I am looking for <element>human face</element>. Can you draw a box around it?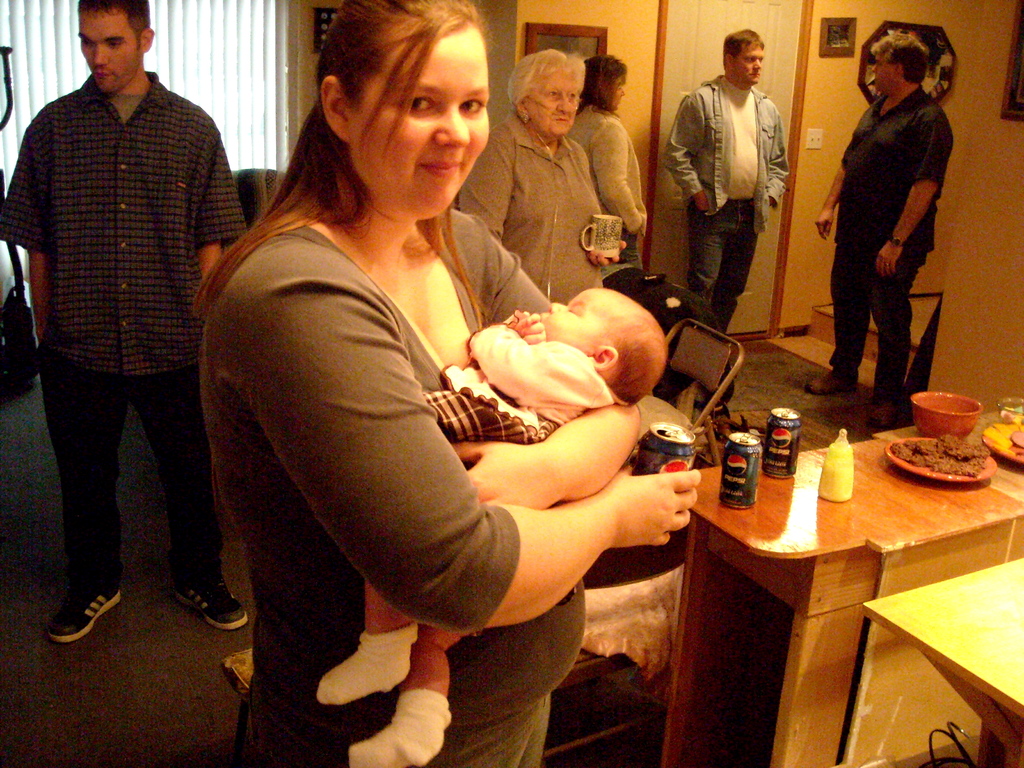
Sure, the bounding box is <bbox>348, 30, 492, 222</bbox>.
